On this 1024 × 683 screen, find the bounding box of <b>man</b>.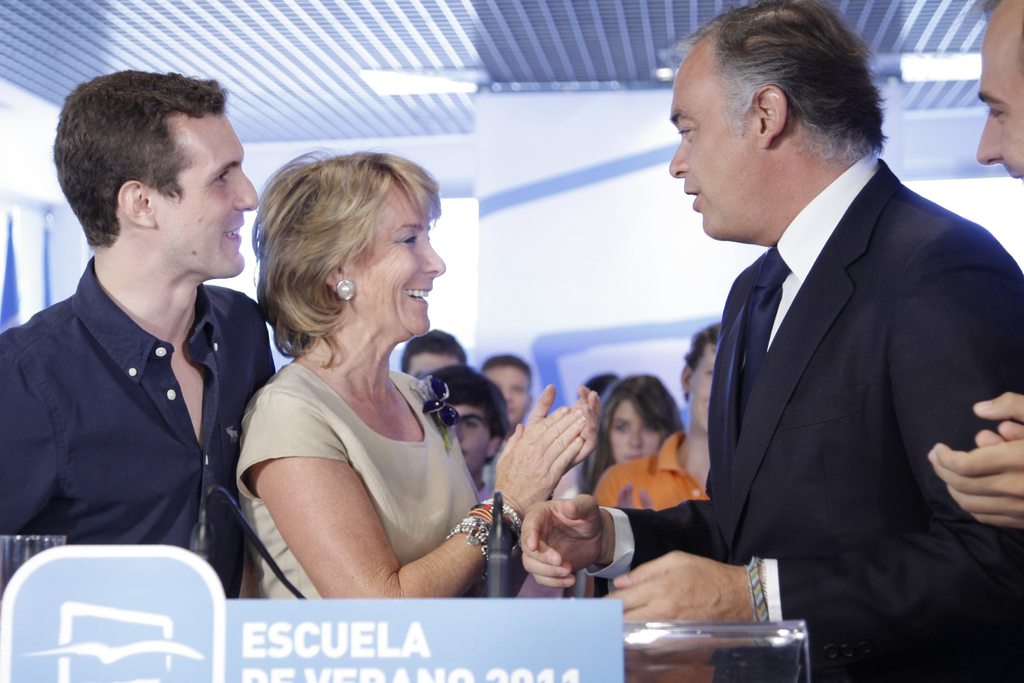
Bounding box: left=401, top=329, right=466, bottom=381.
